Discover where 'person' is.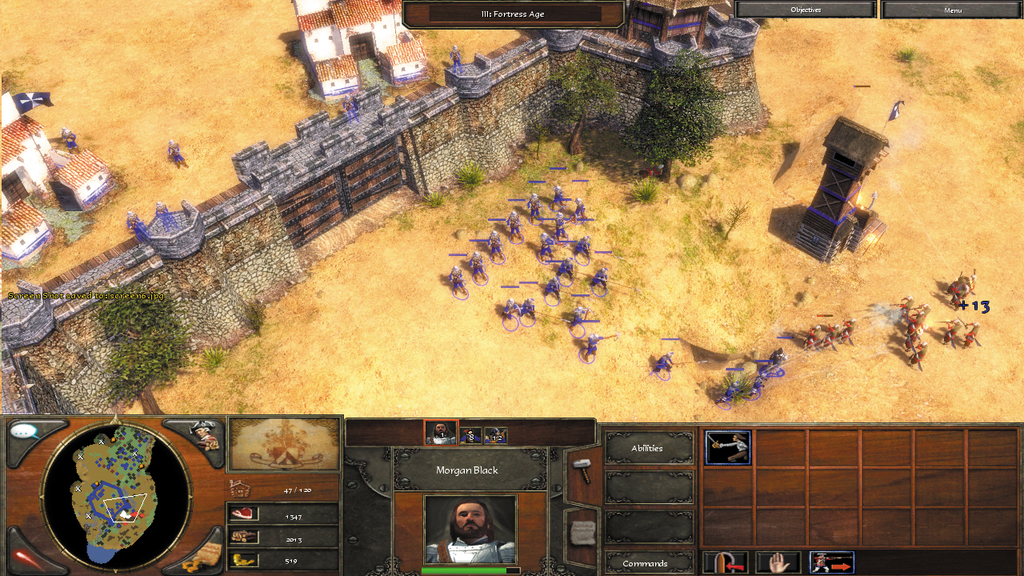
Discovered at l=56, t=122, r=85, b=154.
